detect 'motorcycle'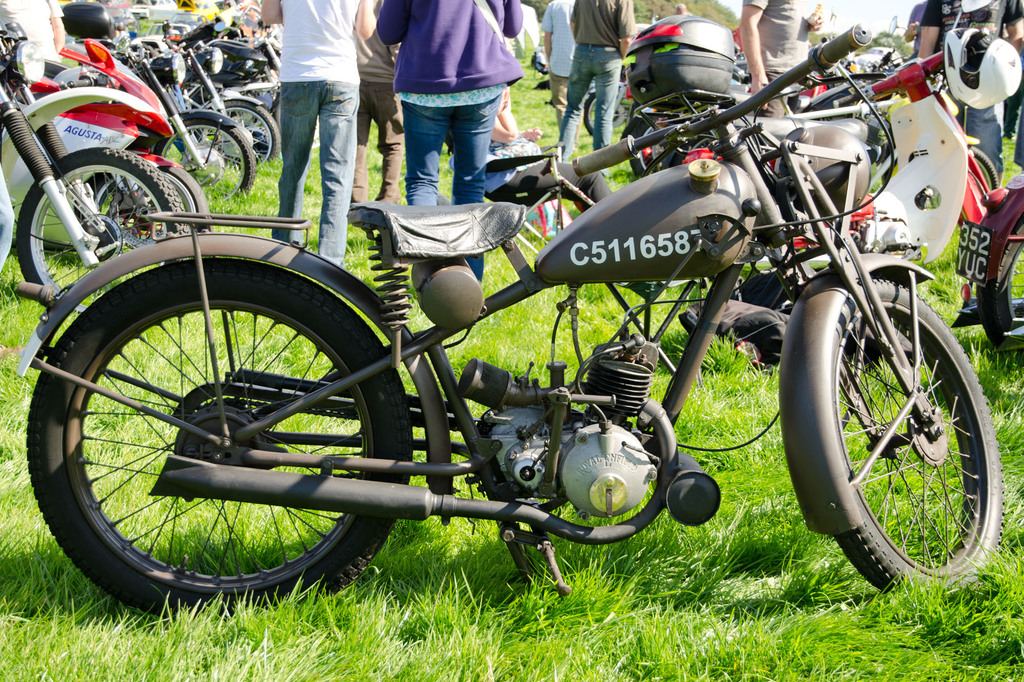
<box>135,28,280,169</box>
